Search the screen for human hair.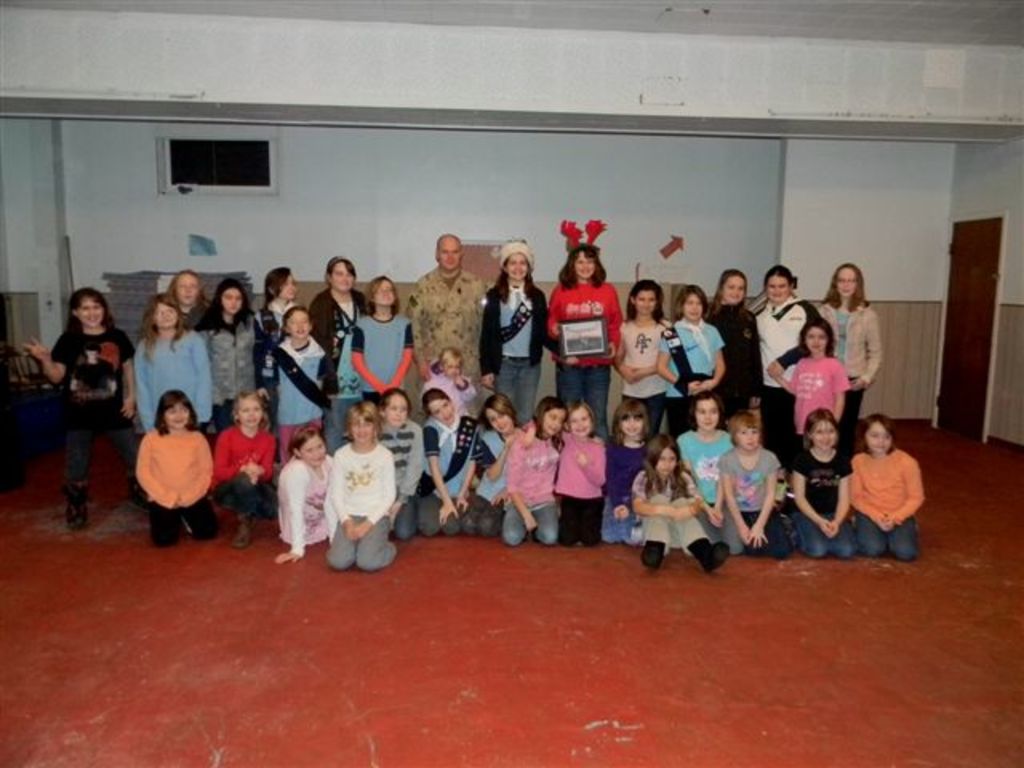
Found at select_region(824, 259, 866, 307).
